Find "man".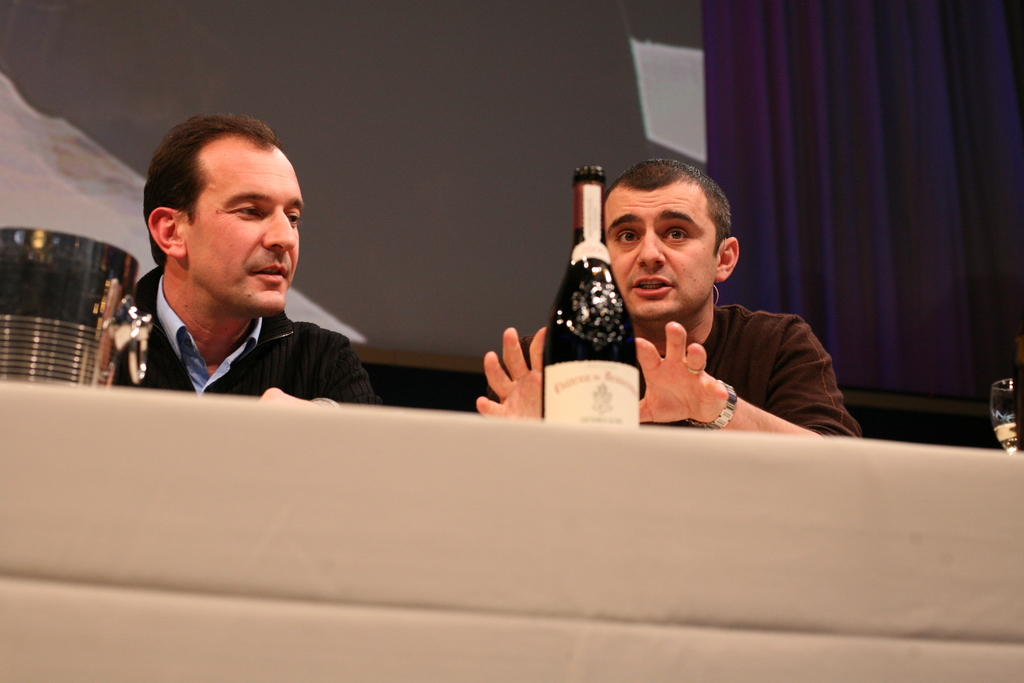
472/151/877/456.
